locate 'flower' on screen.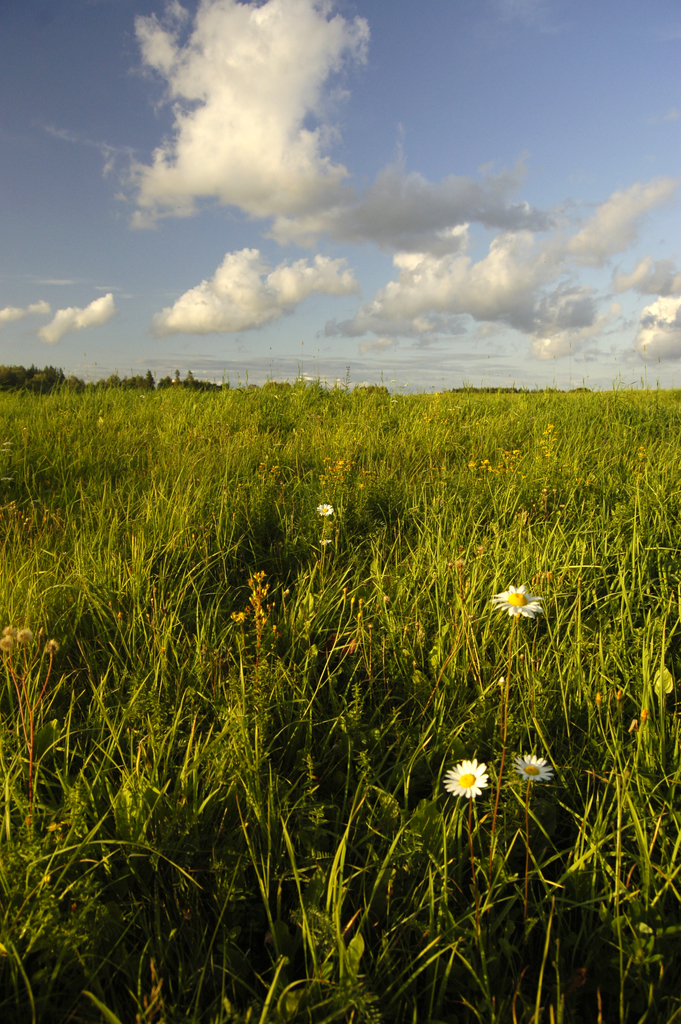
On screen at bbox=(648, 660, 680, 701).
